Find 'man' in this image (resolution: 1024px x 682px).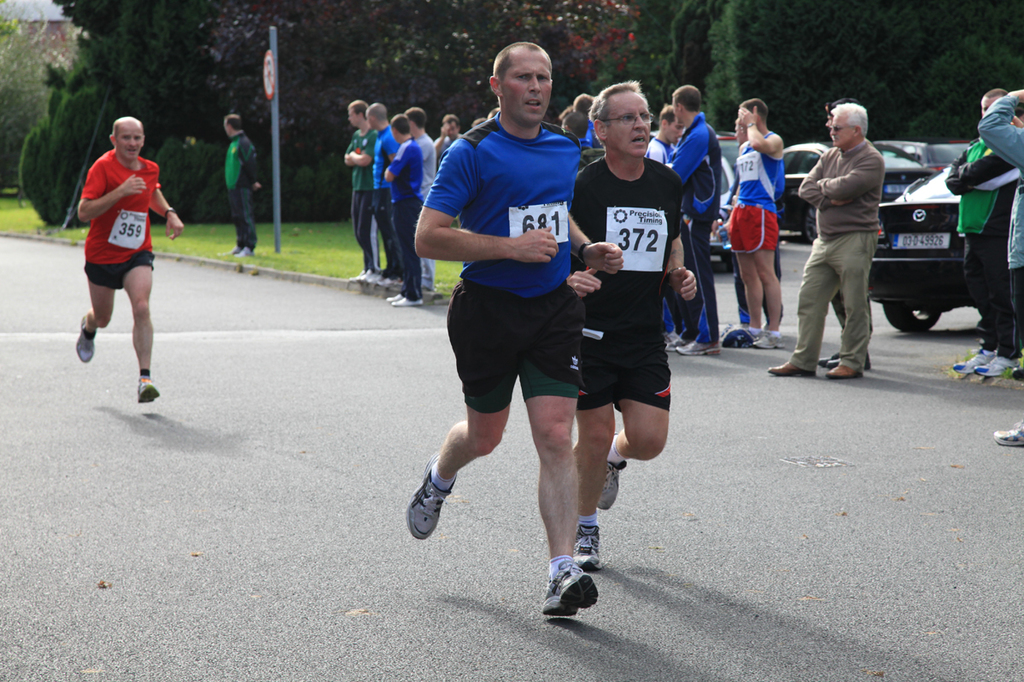
Rect(344, 101, 386, 276).
